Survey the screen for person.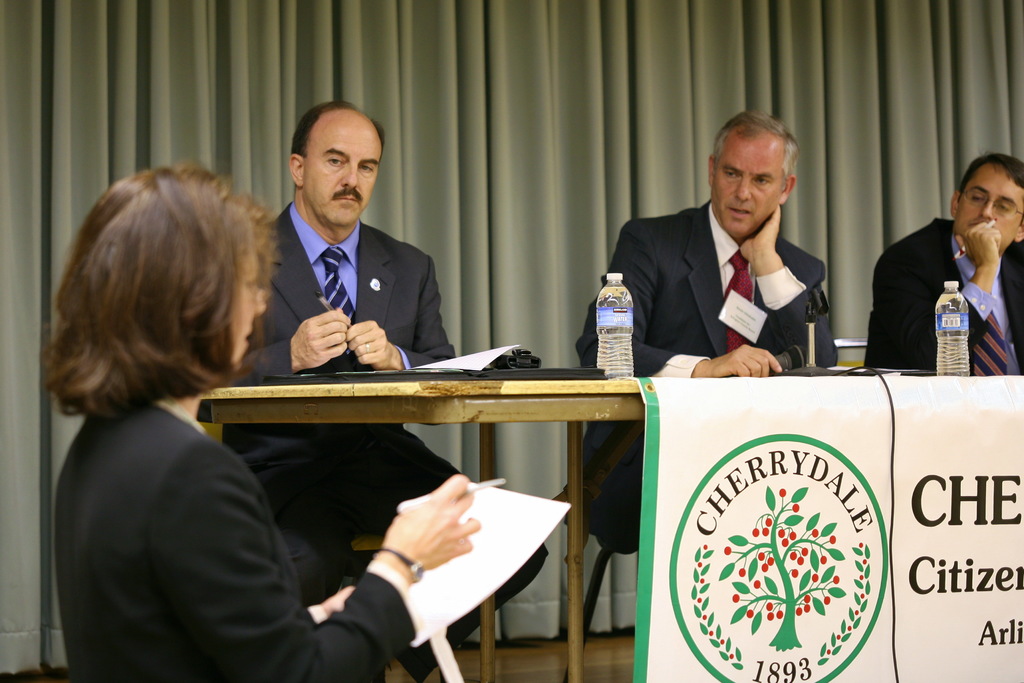
Survey found: locate(585, 112, 841, 536).
